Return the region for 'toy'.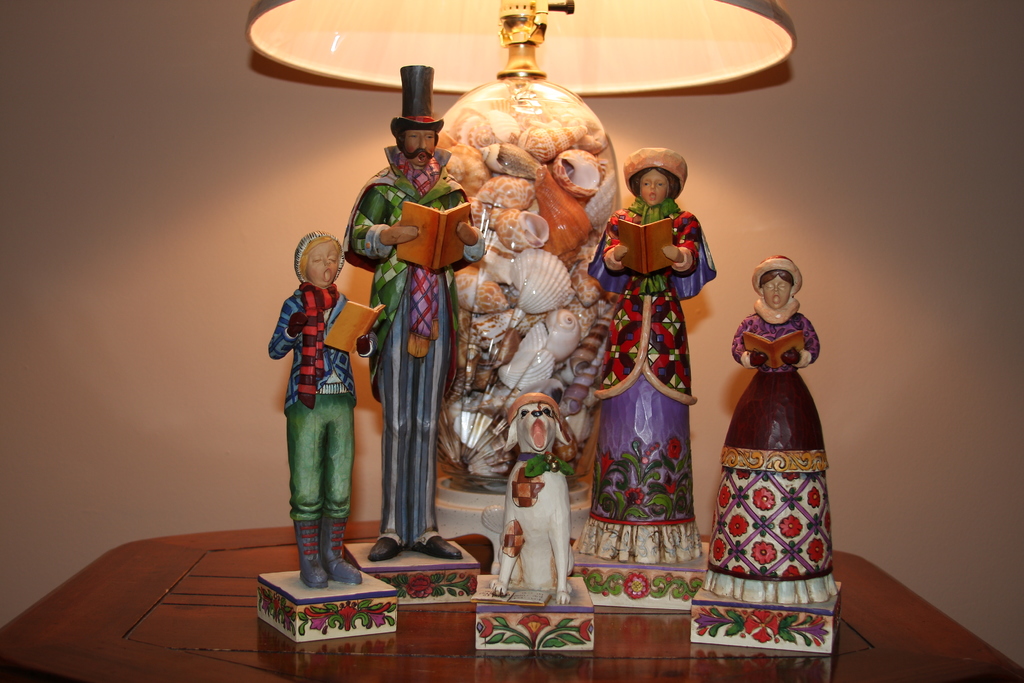
bbox=(691, 252, 843, 604).
